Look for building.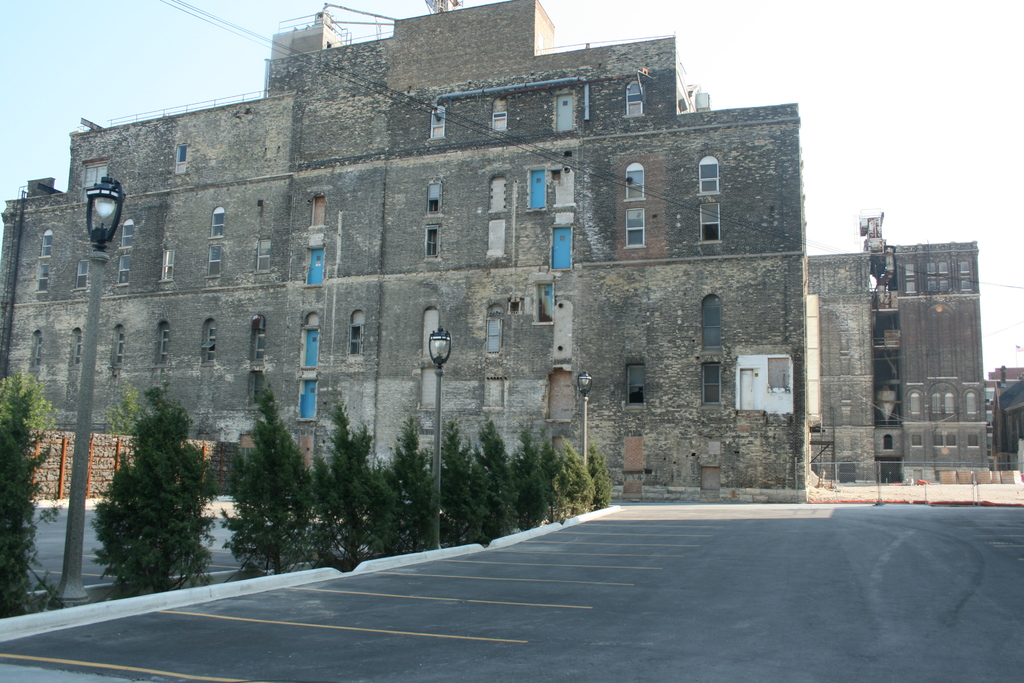
Found: {"left": 0, "top": 0, "right": 1023, "bottom": 506}.
